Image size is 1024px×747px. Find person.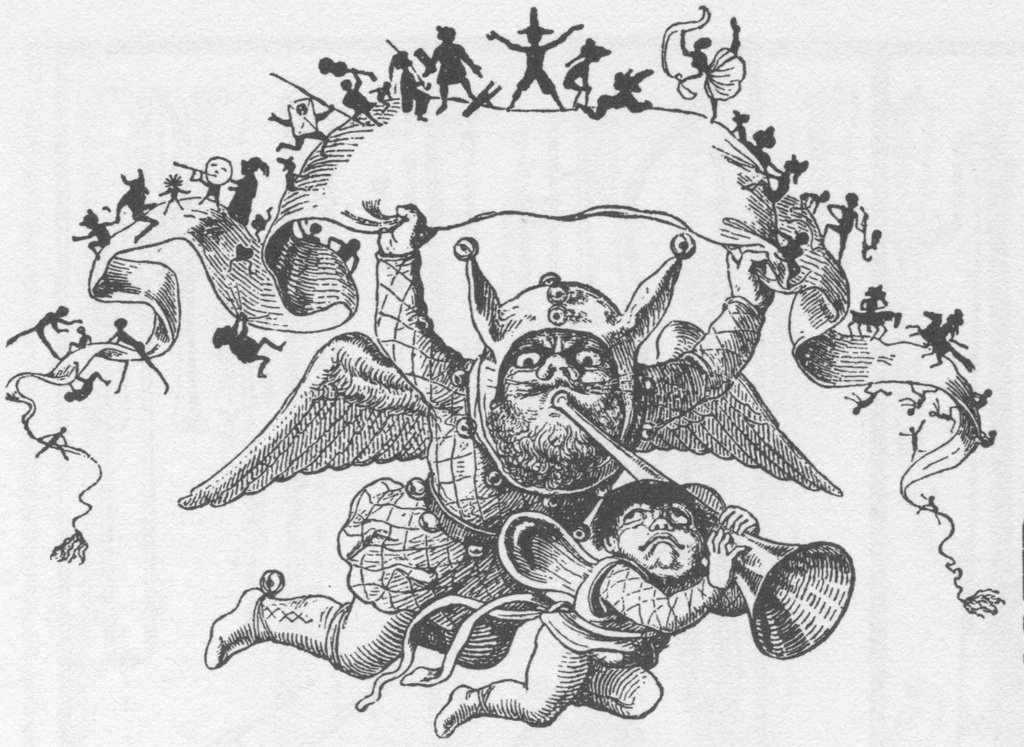
region(434, 481, 762, 743).
